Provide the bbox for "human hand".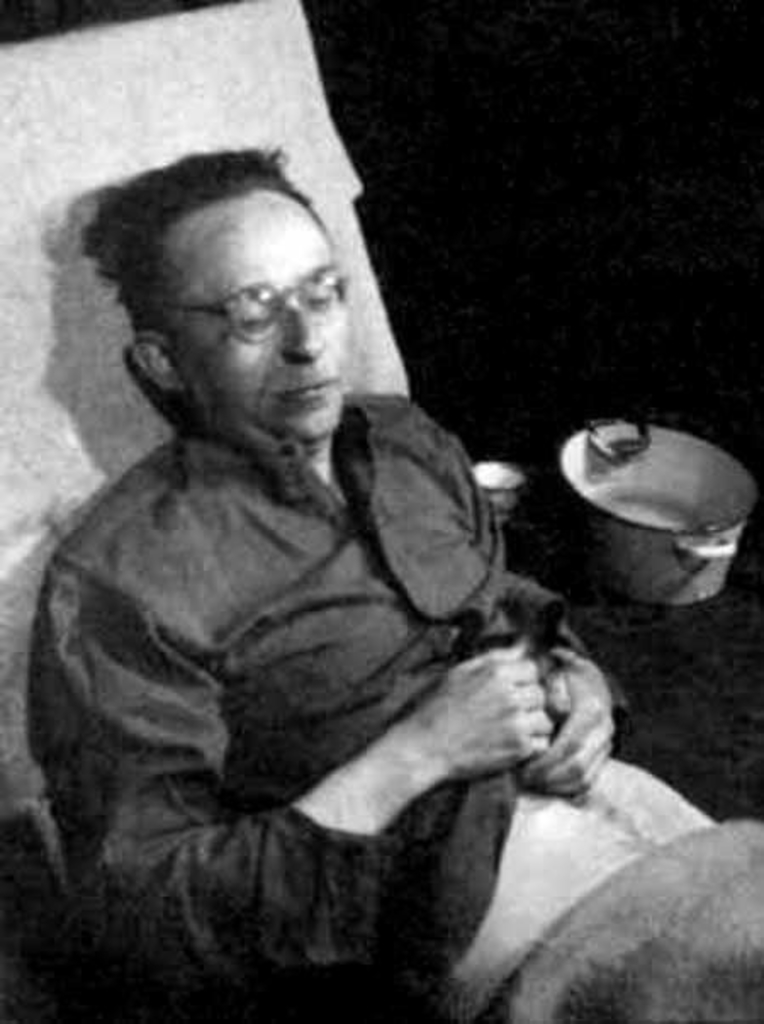
<box>312,659,565,834</box>.
